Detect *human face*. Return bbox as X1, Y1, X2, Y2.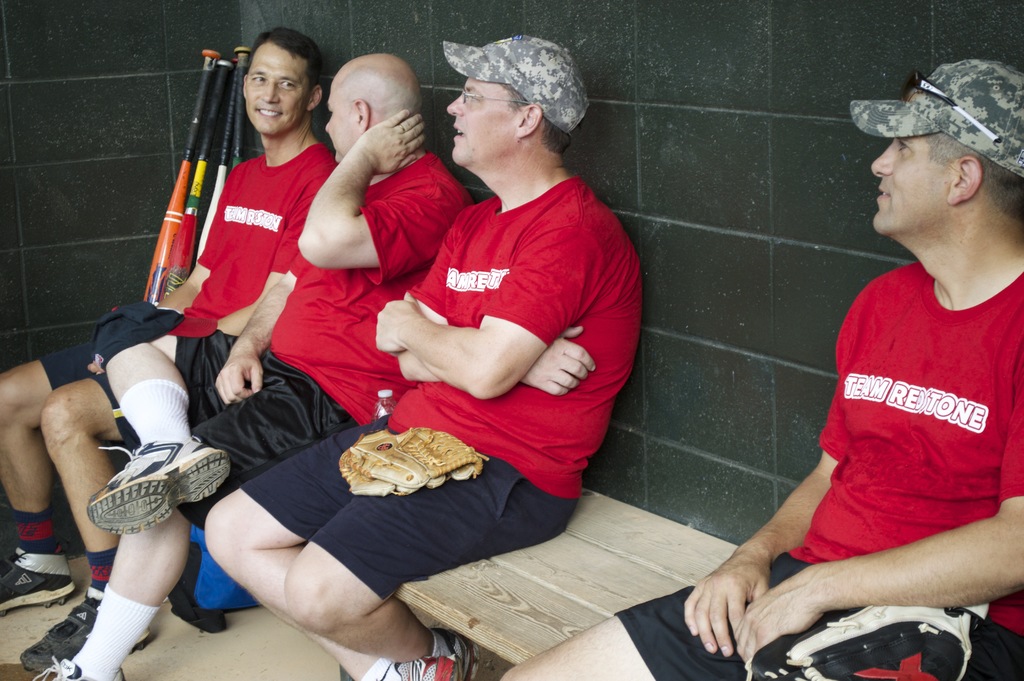
246, 43, 309, 133.
